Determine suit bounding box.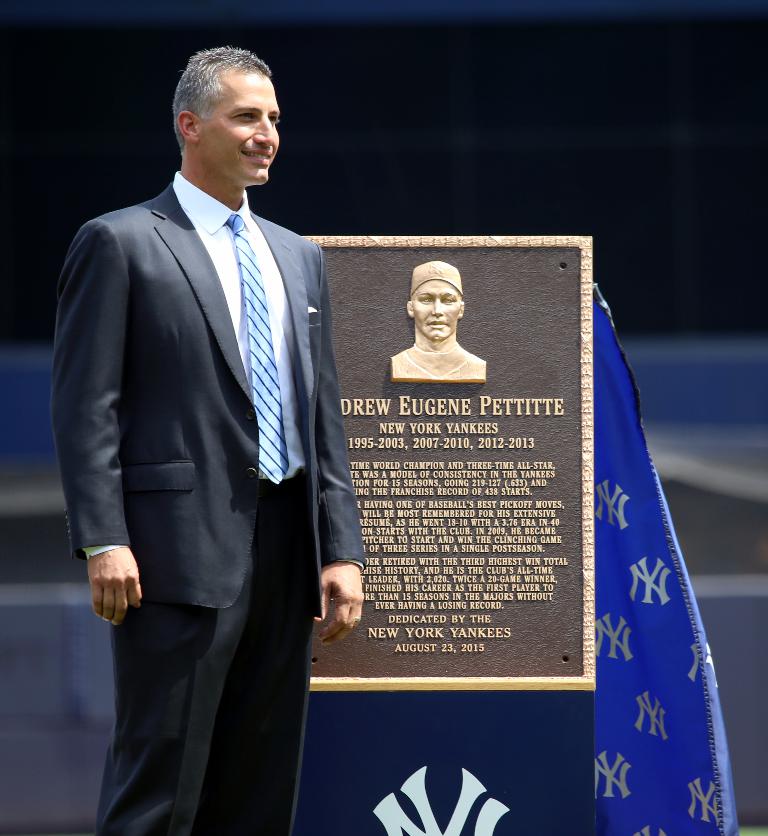
Determined: {"left": 57, "top": 69, "right": 365, "bottom": 821}.
